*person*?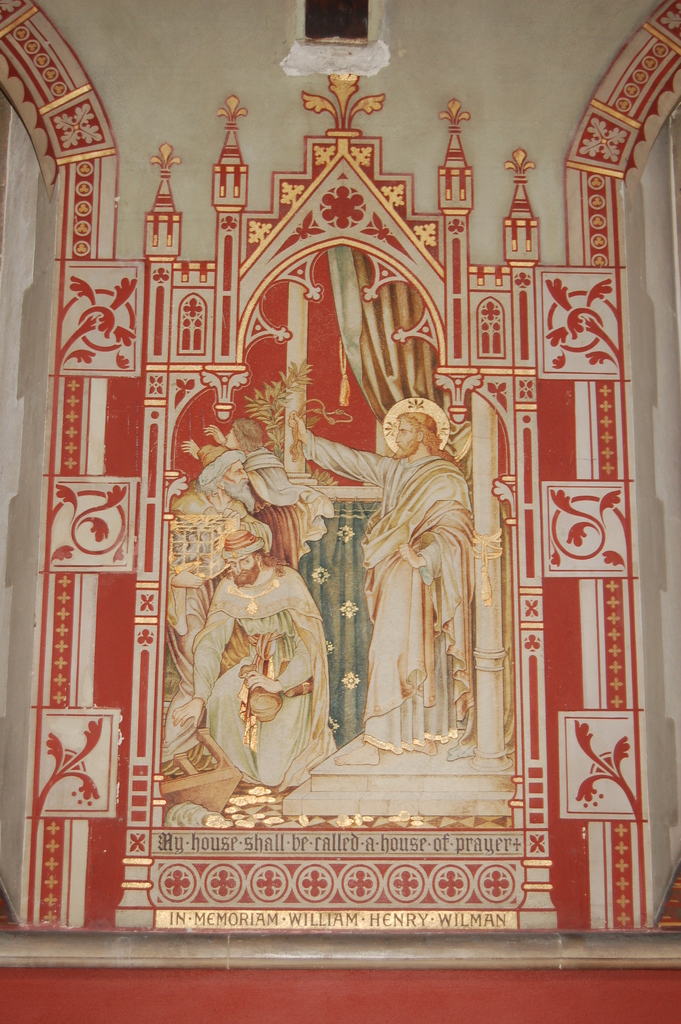
167, 436, 250, 682
